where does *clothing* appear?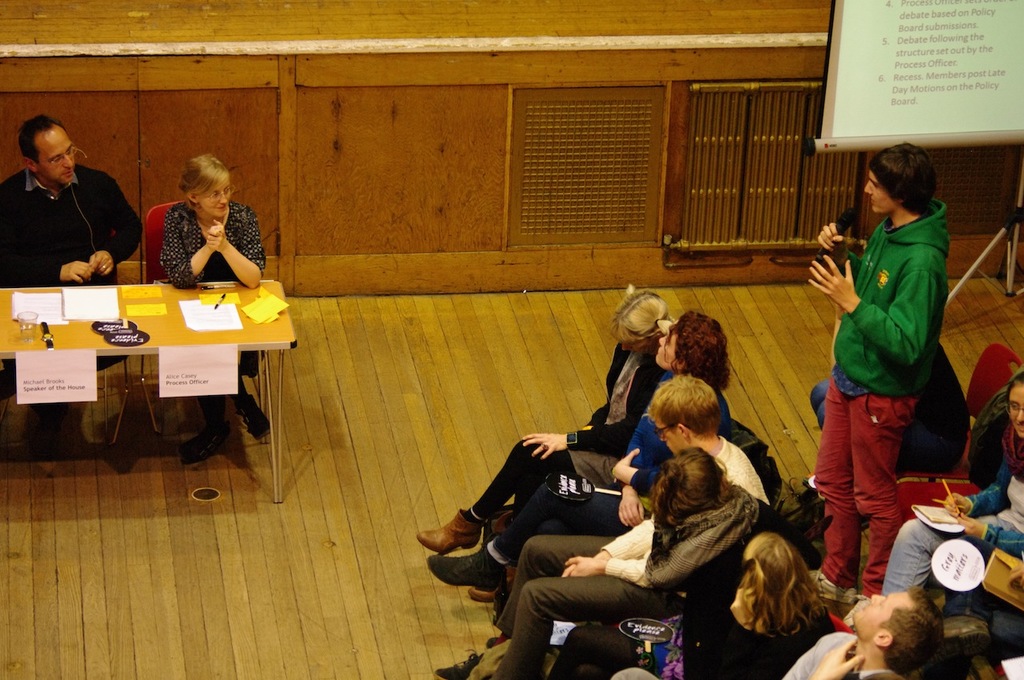
Appears at rect(0, 162, 142, 427).
